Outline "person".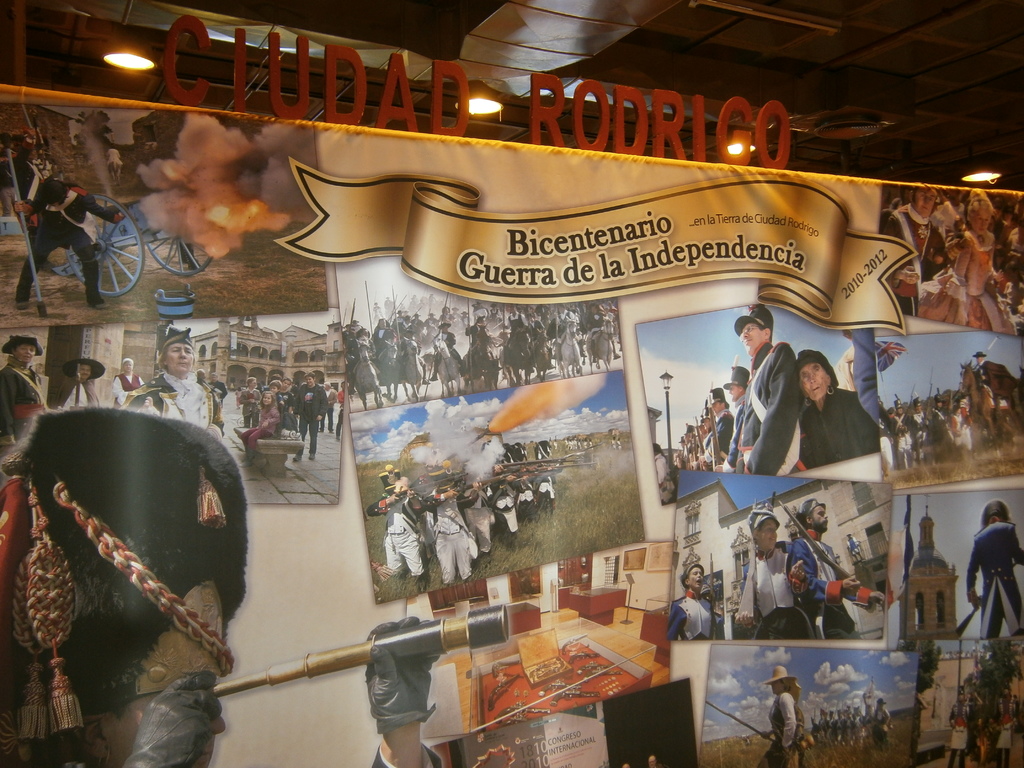
Outline: (left=134, top=331, right=225, bottom=430).
